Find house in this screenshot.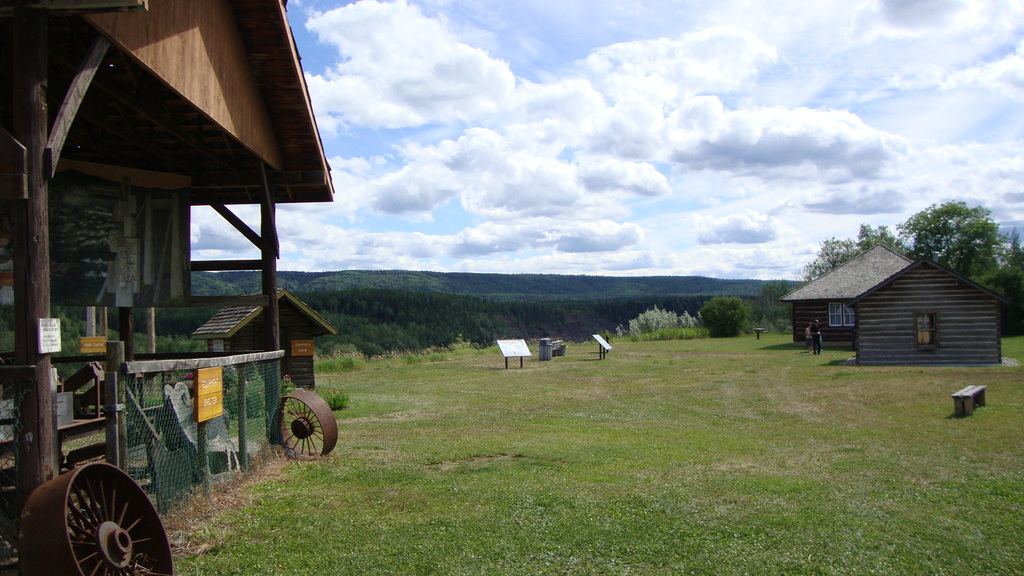
The bounding box for house is [190, 285, 335, 393].
